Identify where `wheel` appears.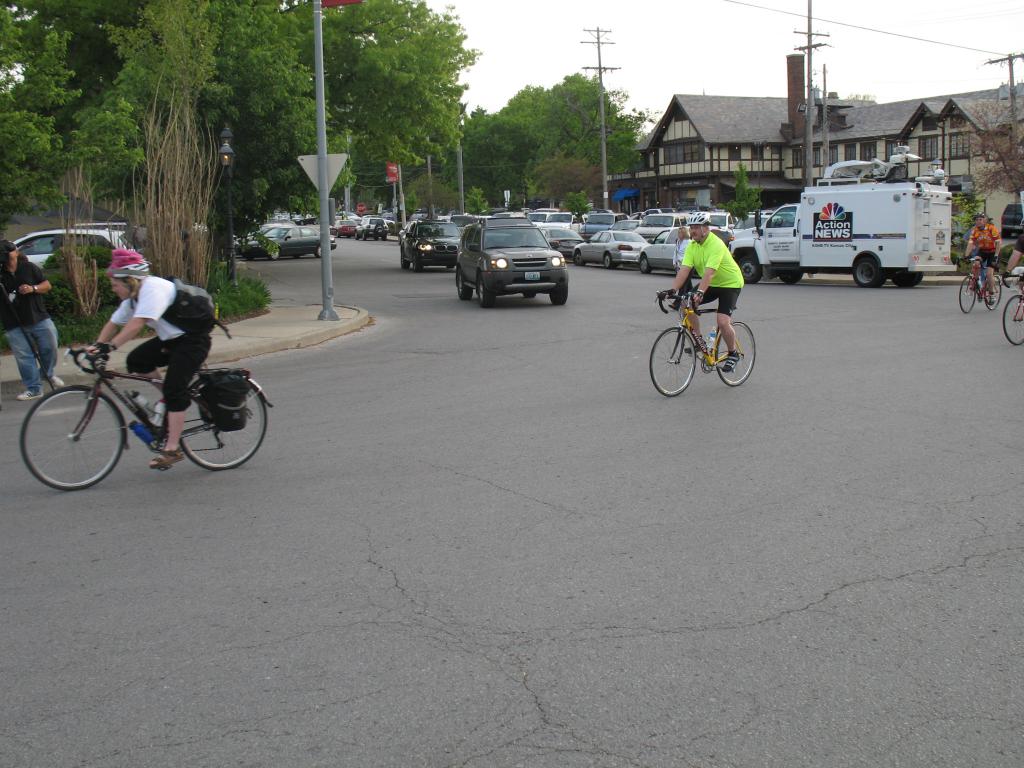
Appears at 376, 231, 381, 237.
